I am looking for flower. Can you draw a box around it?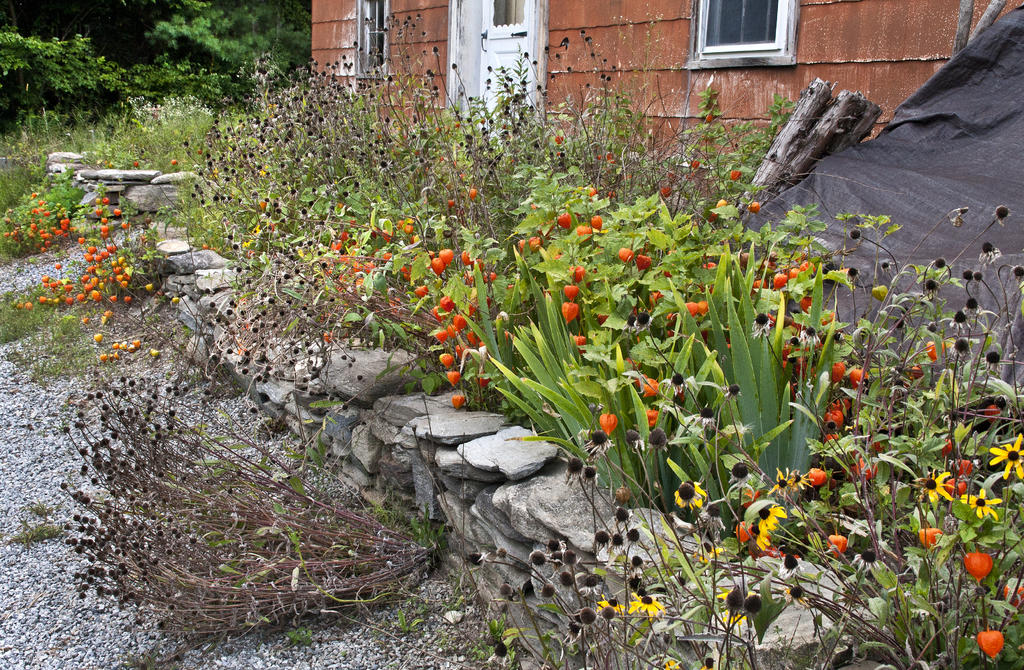
Sure, the bounding box is x1=646, y1=293, x2=664, y2=311.
